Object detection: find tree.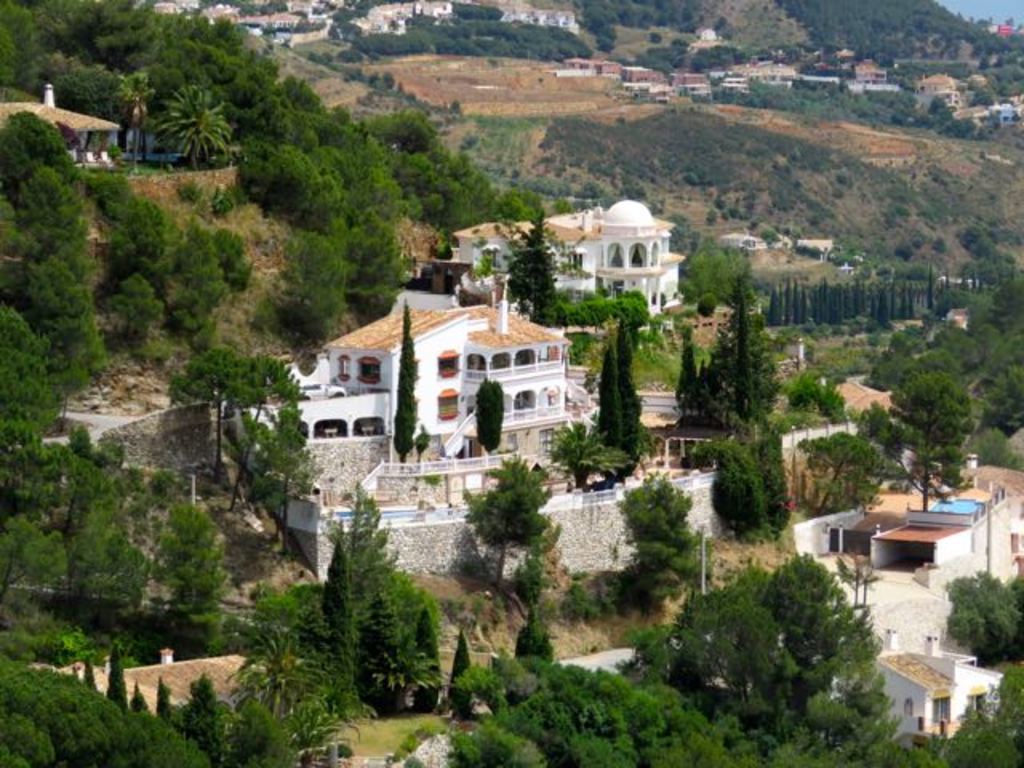
(166,342,254,491).
